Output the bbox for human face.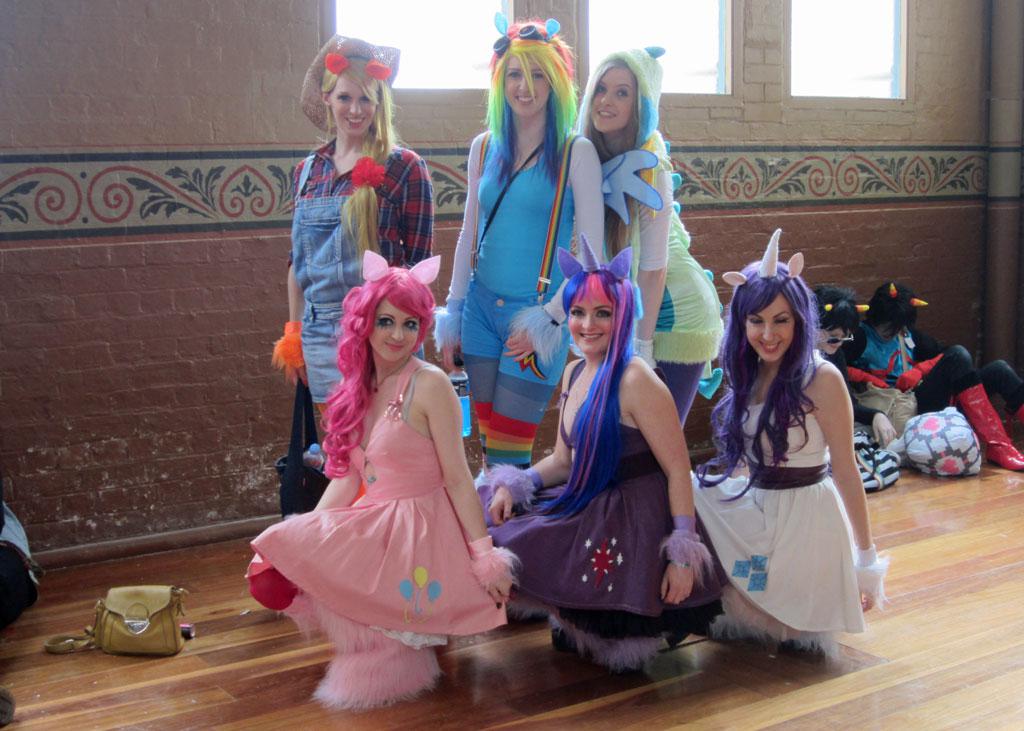
<box>744,290,793,365</box>.
